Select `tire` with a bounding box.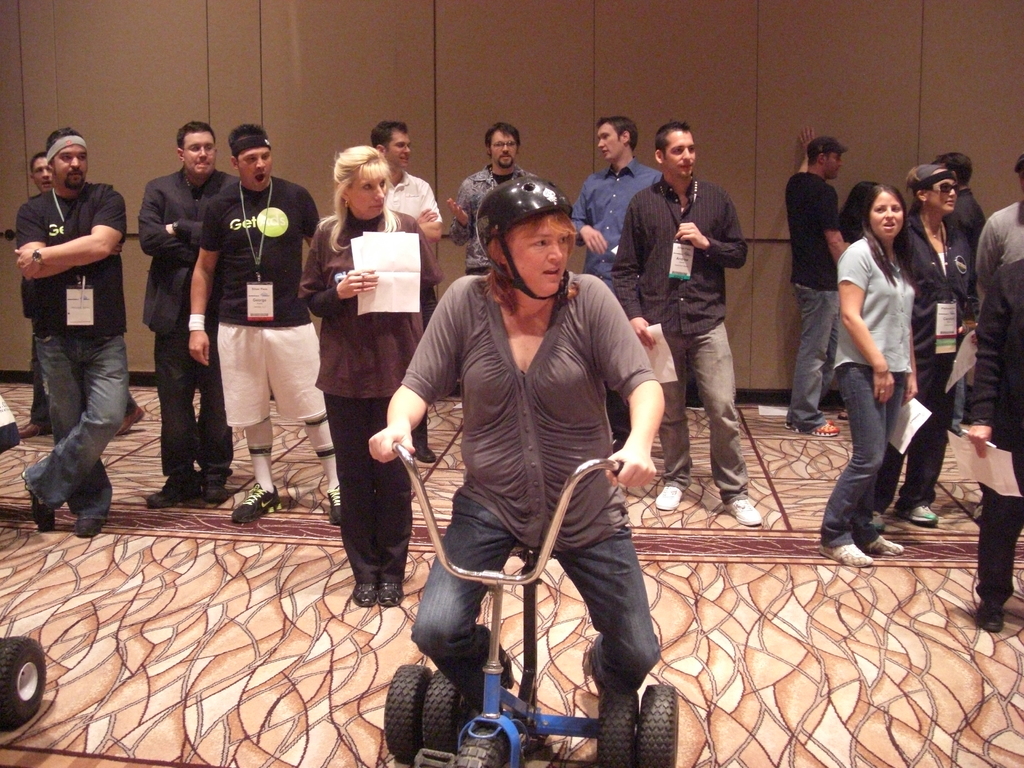
Rect(597, 689, 637, 767).
